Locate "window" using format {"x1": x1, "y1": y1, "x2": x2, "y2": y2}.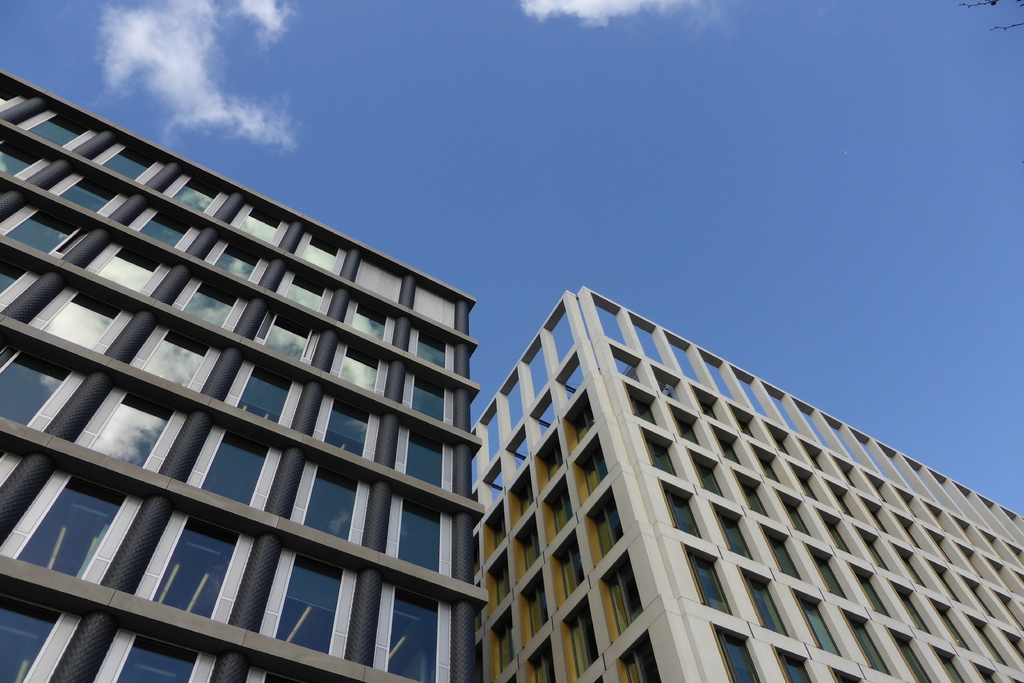
{"x1": 383, "y1": 591, "x2": 444, "y2": 682}.
